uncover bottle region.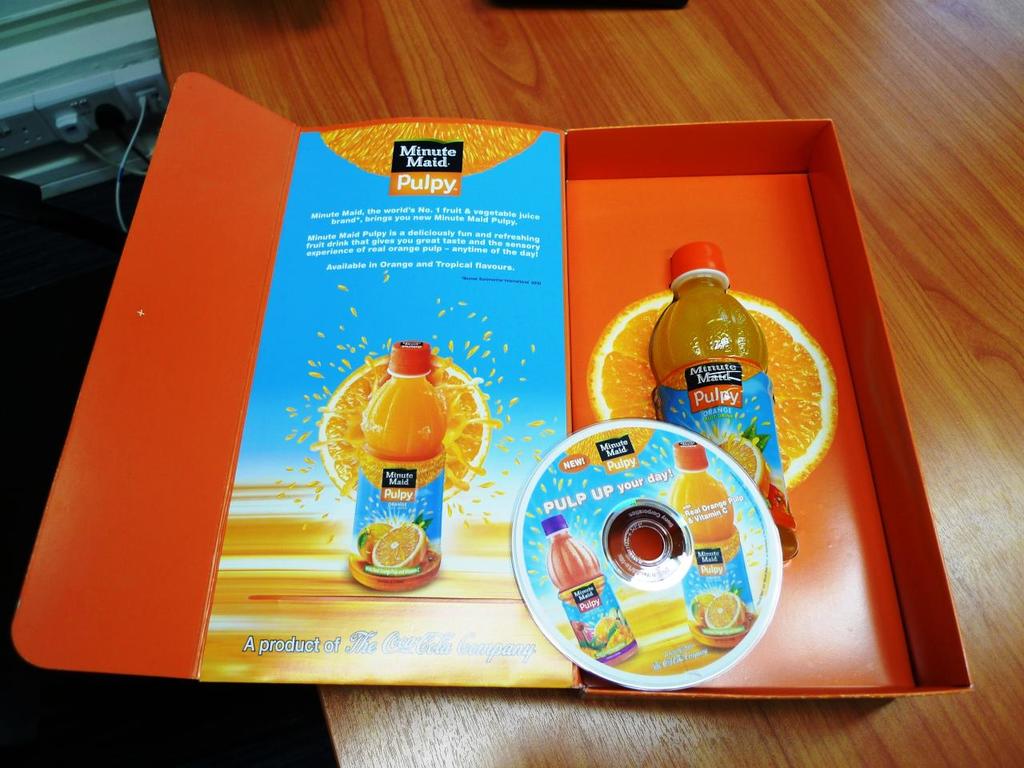
Uncovered: 349,346,446,593.
